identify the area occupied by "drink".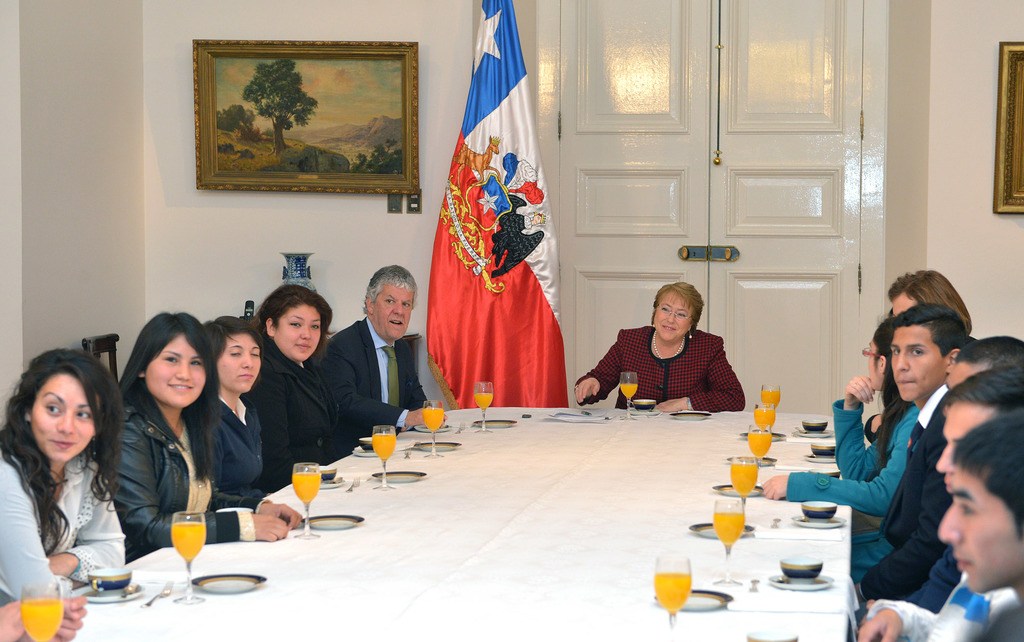
Area: pyautogui.locateOnScreen(653, 575, 691, 614).
